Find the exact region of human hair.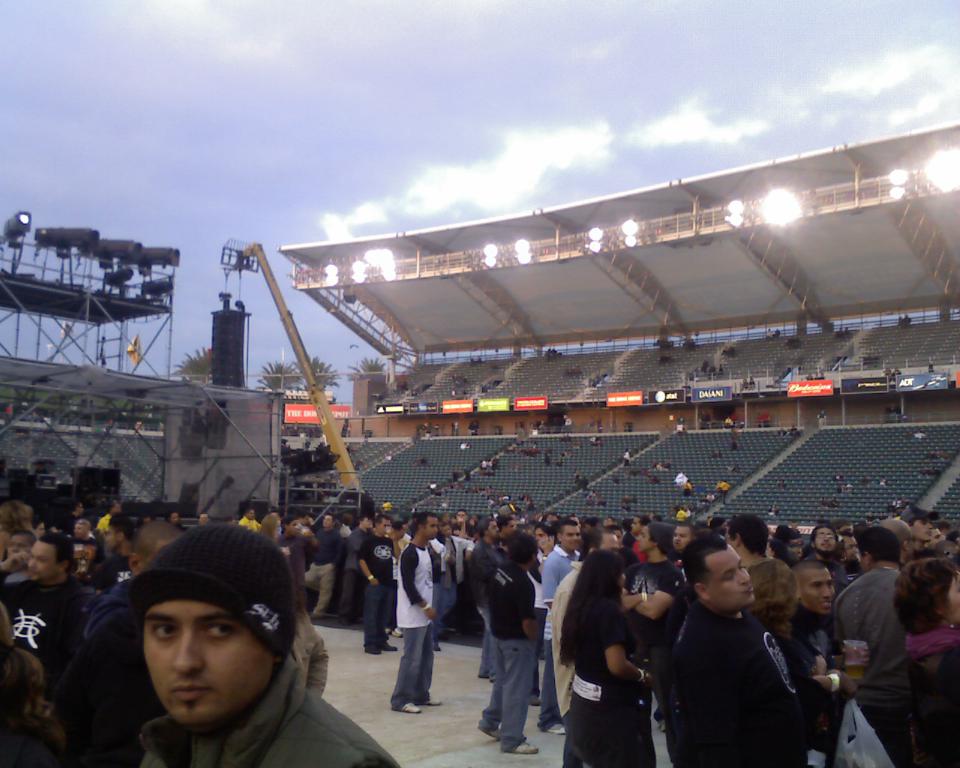
Exact region: (x1=477, y1=517, x2=497, y2=540).
